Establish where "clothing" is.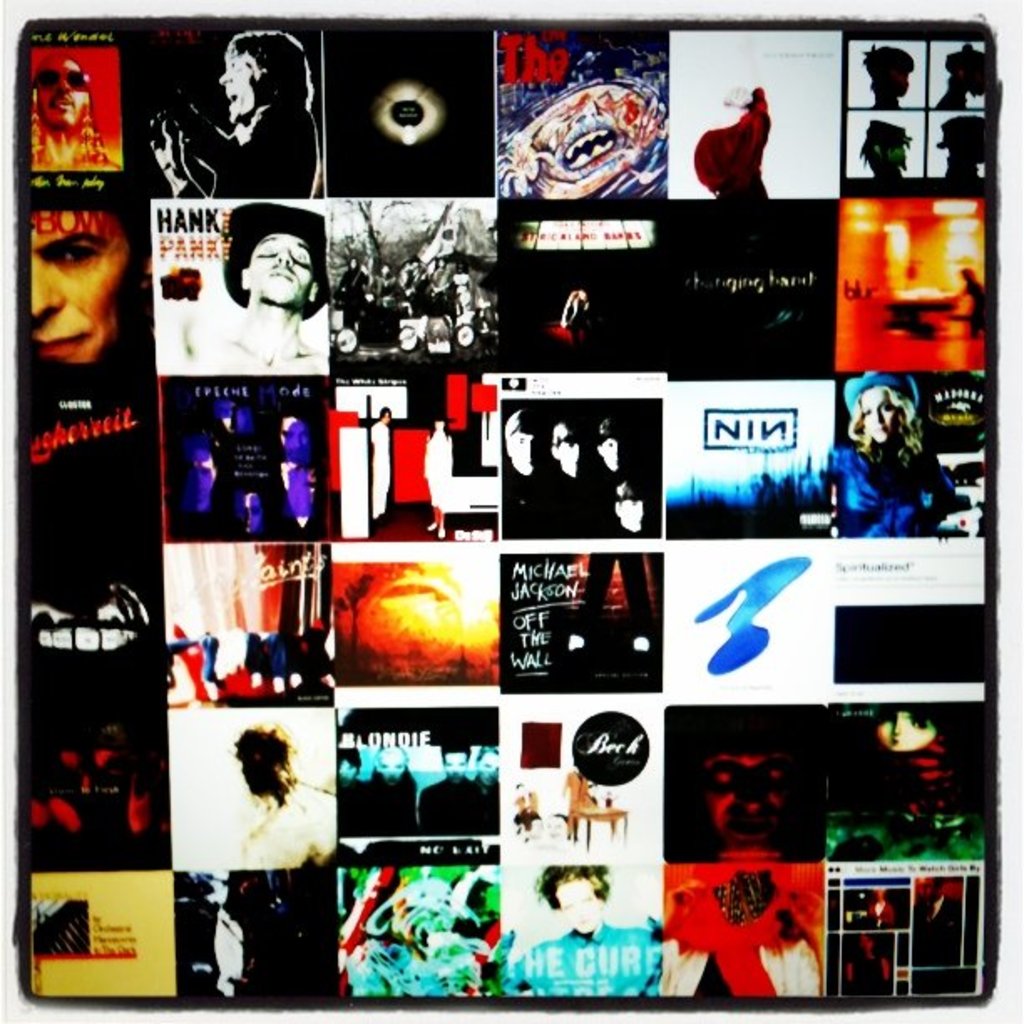
Established at (left=562, top=470, right=592, bottom=525).
